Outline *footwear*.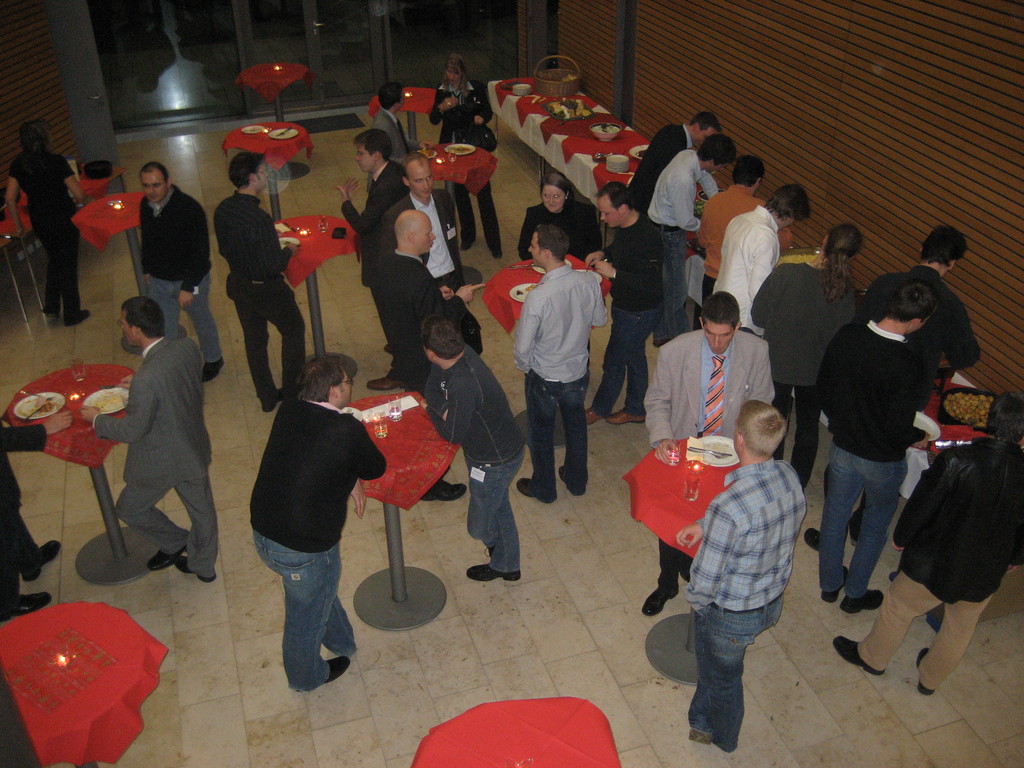
Outline: 262,386,285,414.
